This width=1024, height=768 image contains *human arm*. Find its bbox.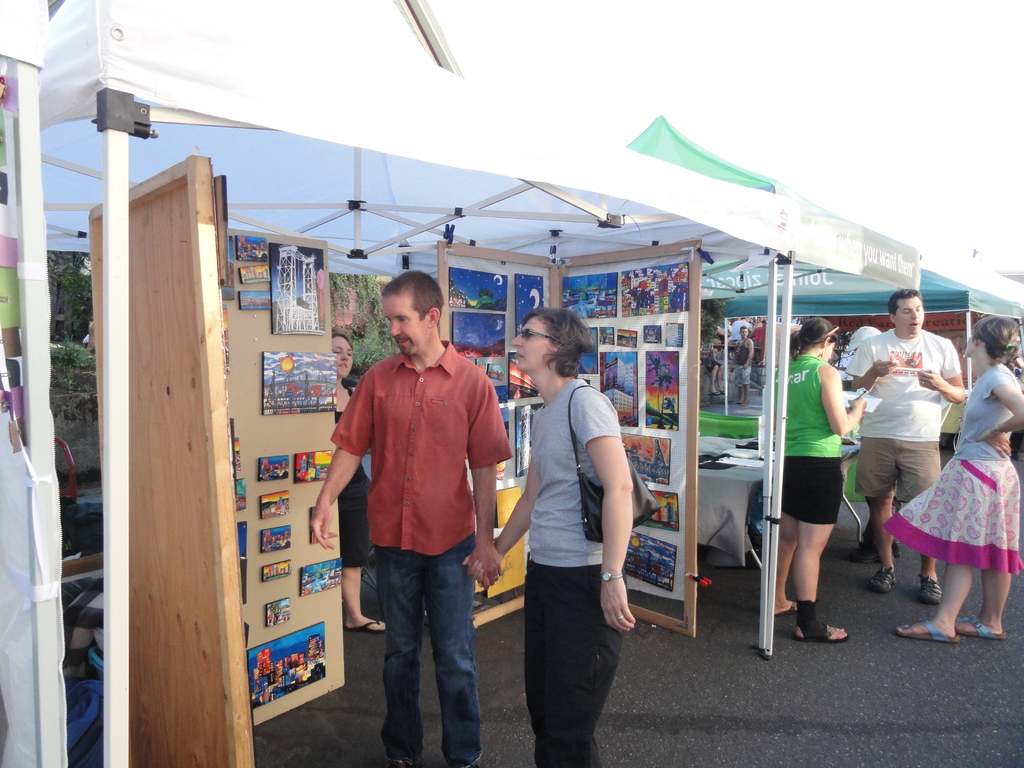
bbox=(821, 362, 868, 439).
